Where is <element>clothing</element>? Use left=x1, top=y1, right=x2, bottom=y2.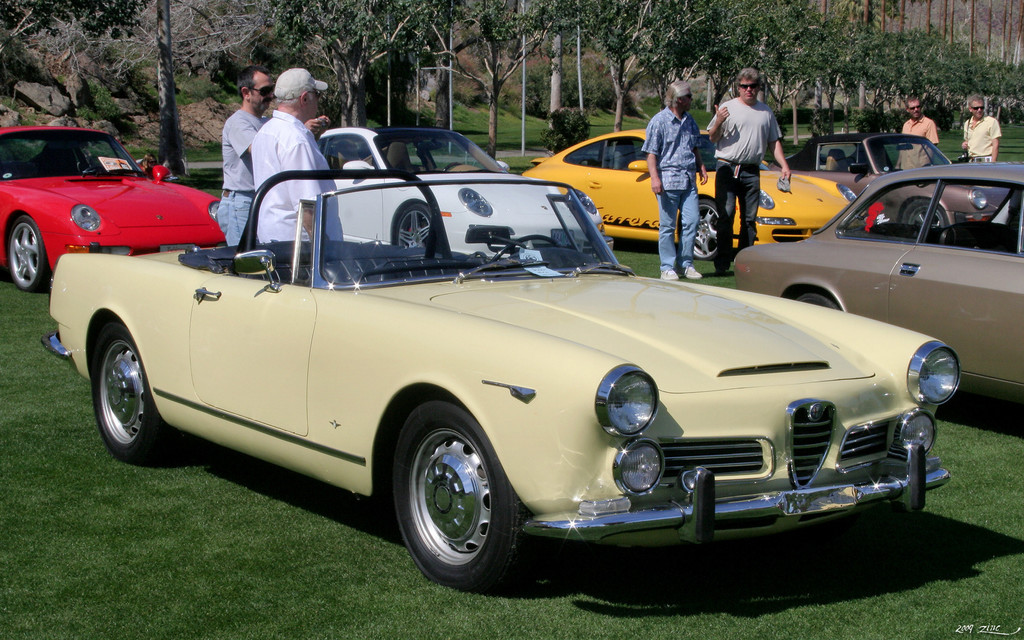
left=698, top=93, right=786, bottom=269.
